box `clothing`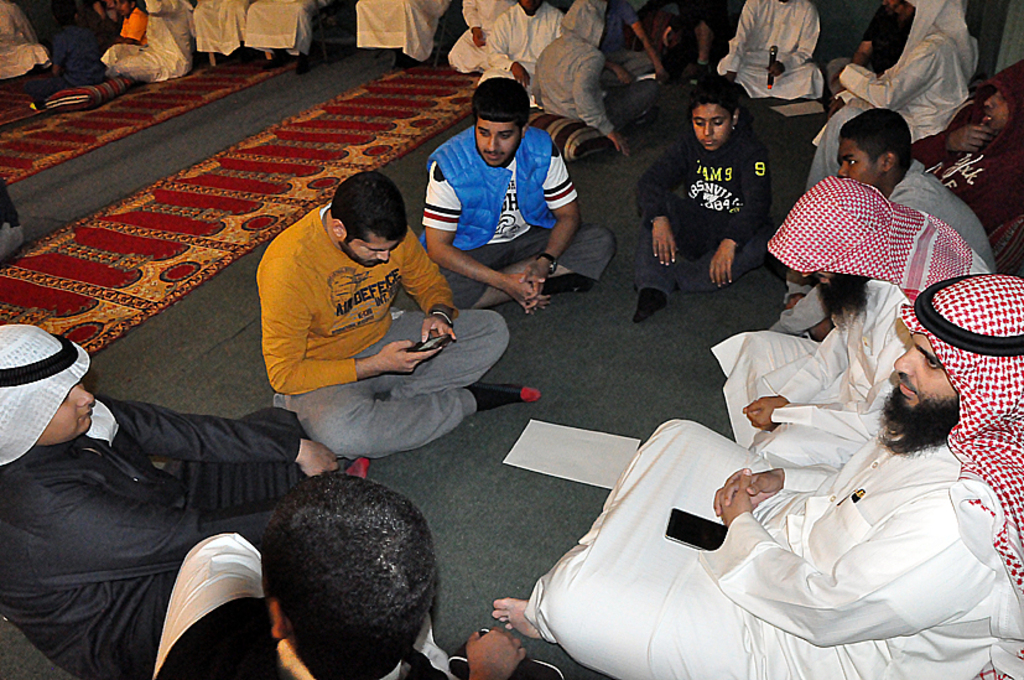
724 1 842 100
